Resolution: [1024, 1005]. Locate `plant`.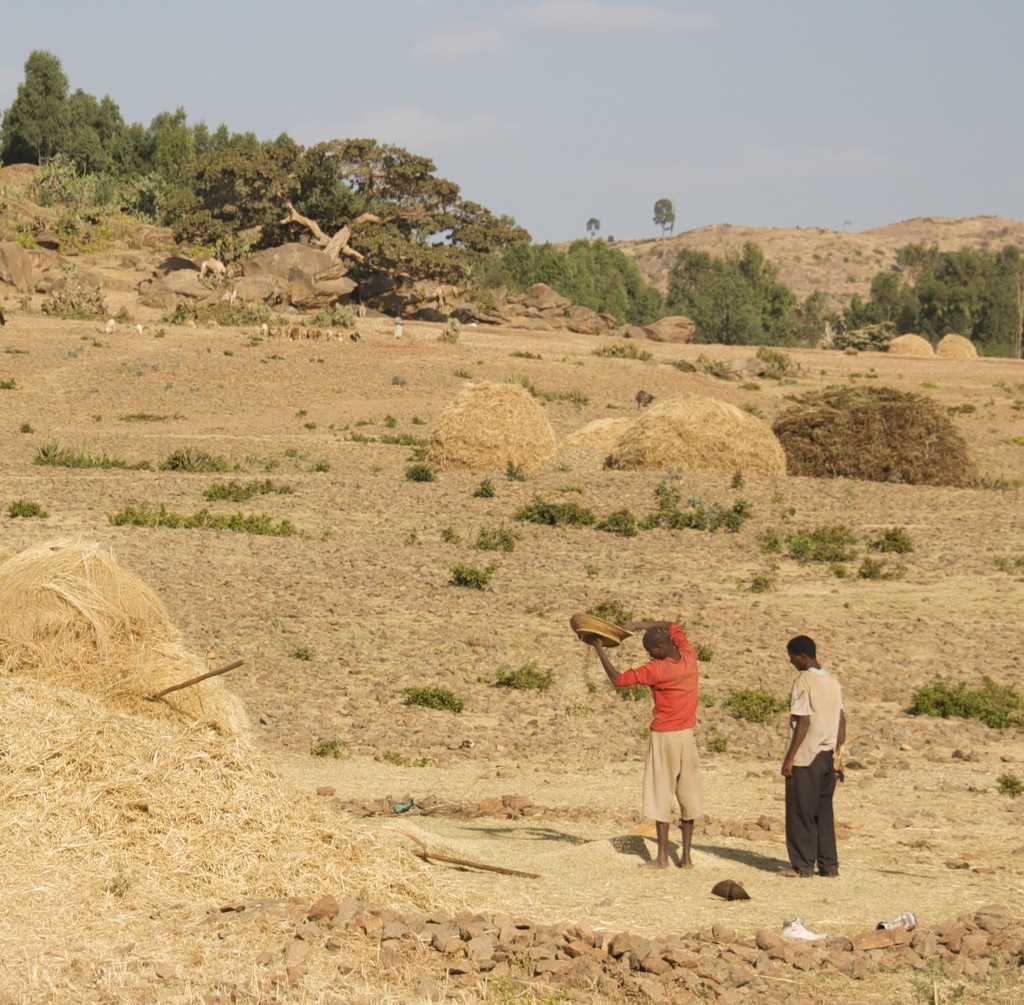
region(19, 422, 34, 431).
